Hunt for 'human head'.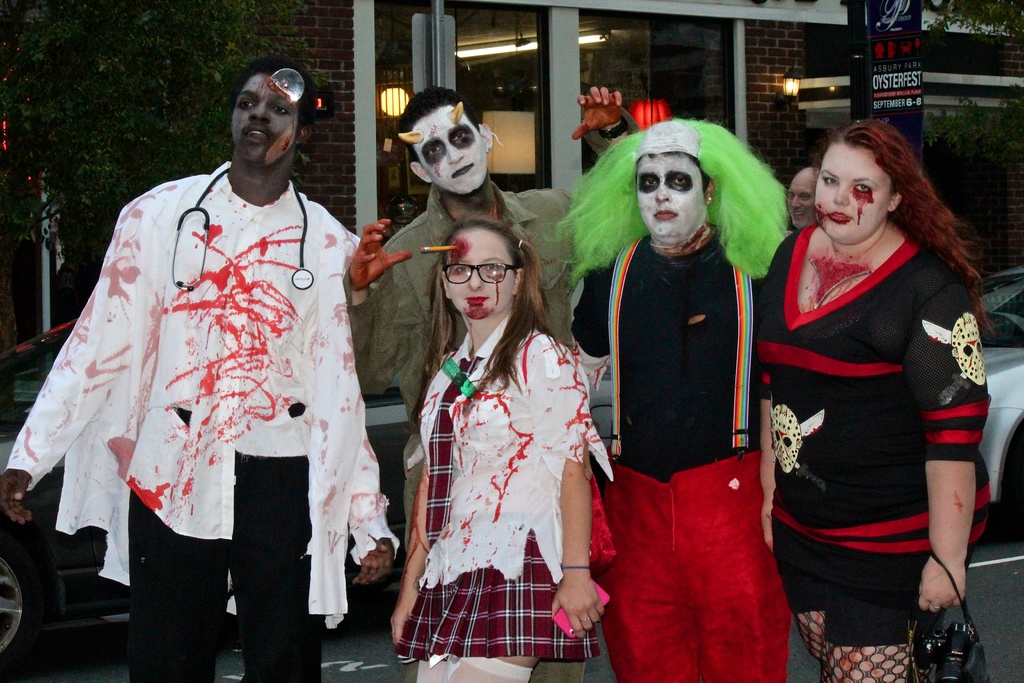
Hunted down at (632, 118, 719, 242).
